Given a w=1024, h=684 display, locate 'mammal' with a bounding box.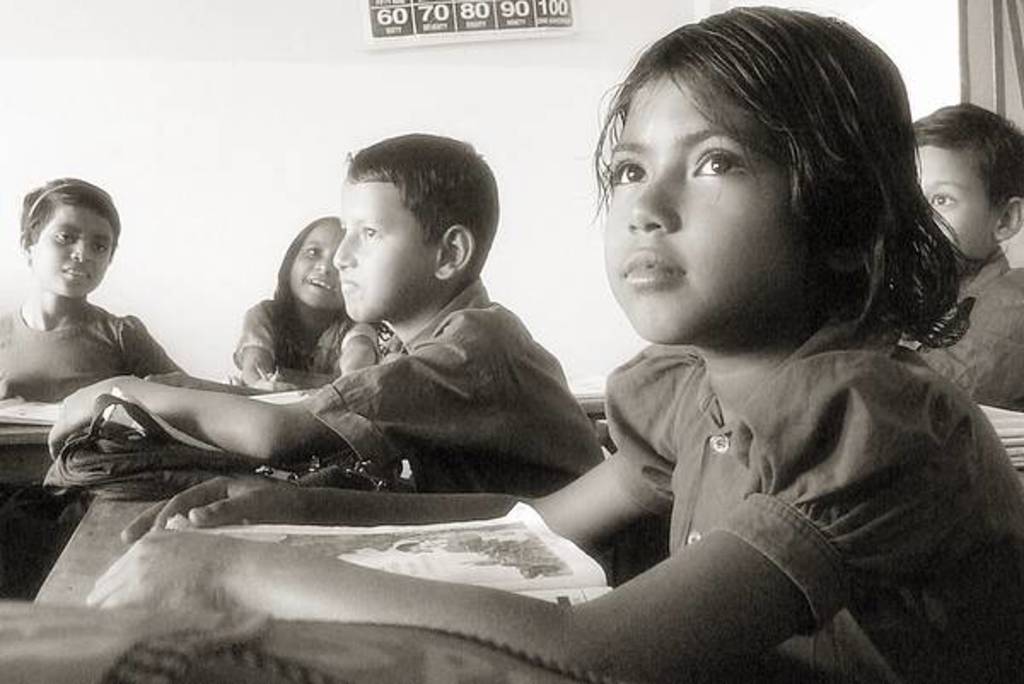
Located: l=44, t=126, r=613, b=587.
